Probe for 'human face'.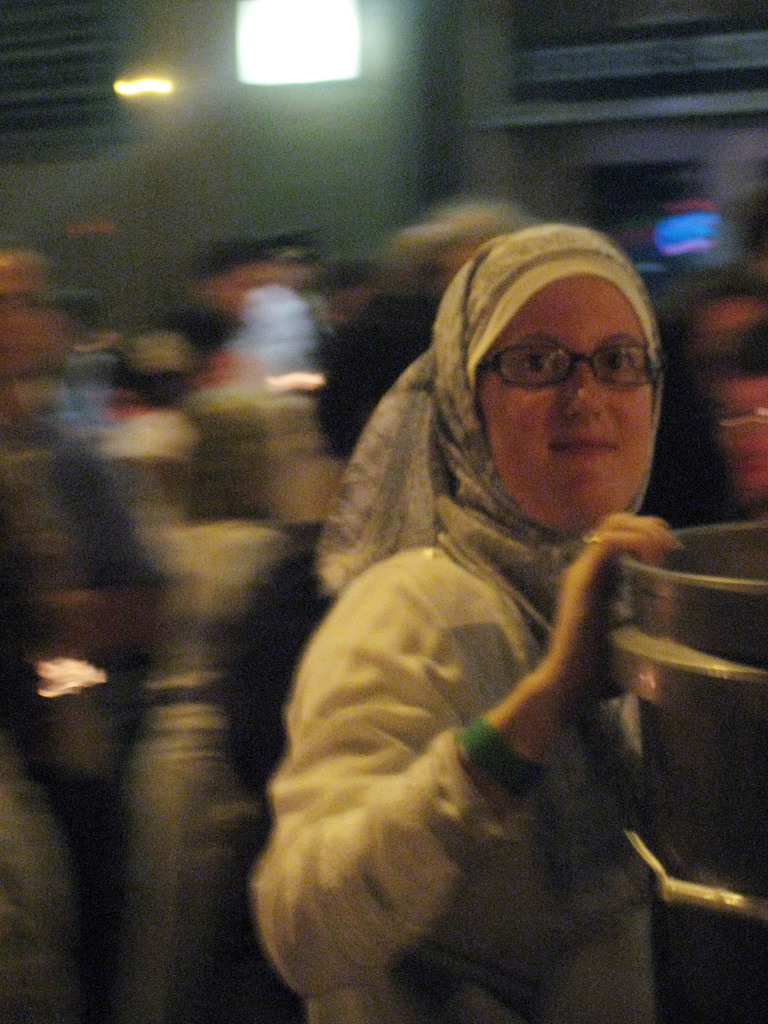
Probe result: select_region(479, 273, 653, 532).
